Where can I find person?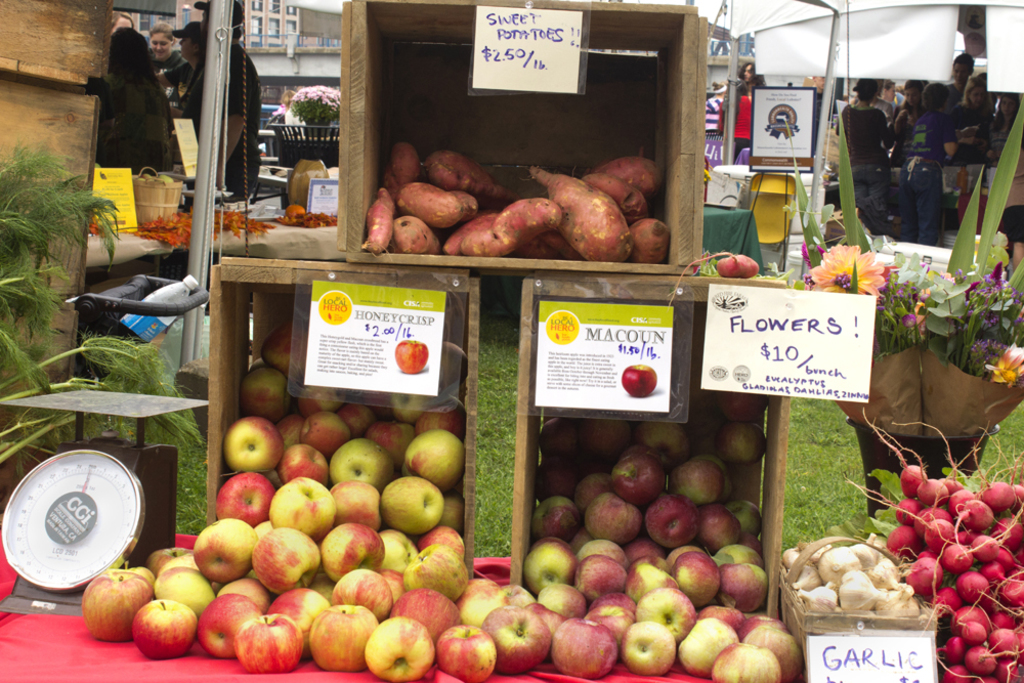
You can find it at bbox(108, 11, 134, 38).
